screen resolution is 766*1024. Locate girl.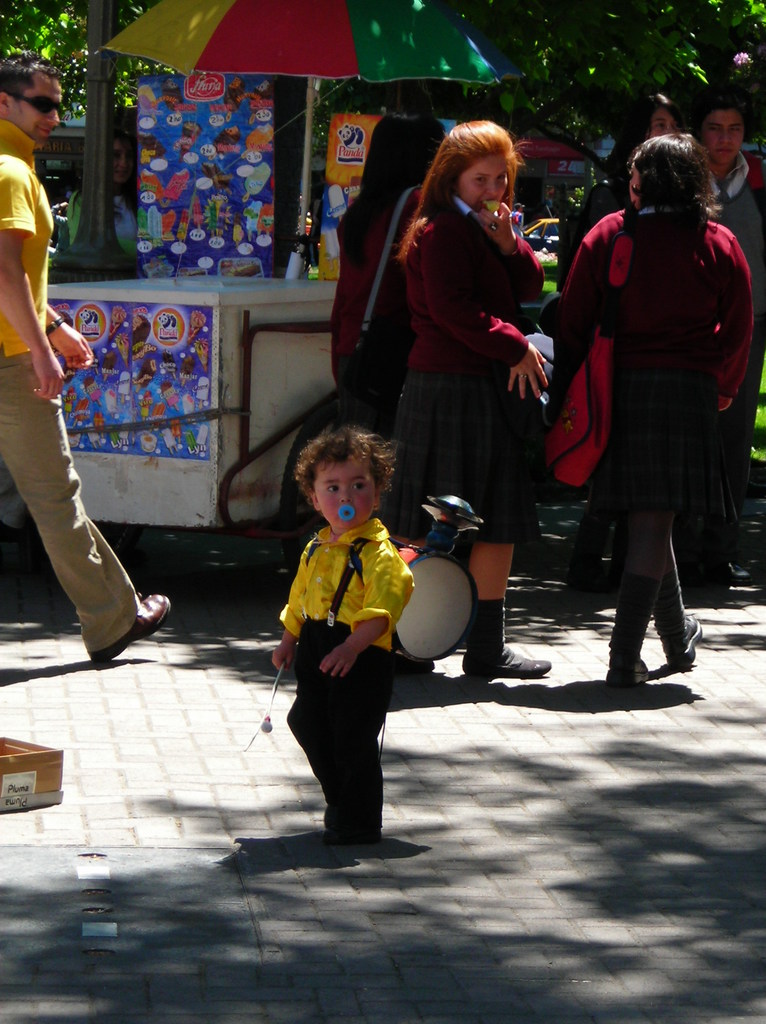
rect(379, 120, 545, 676).
